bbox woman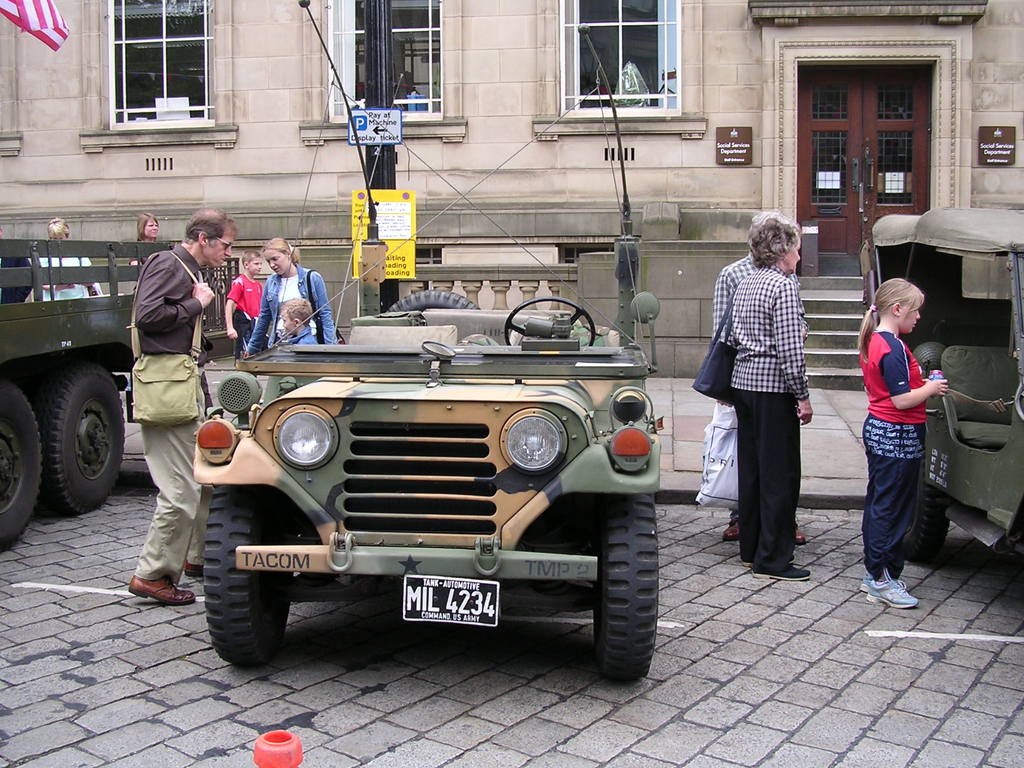
{"x1": 33, "y1": 220, "x2": 102, "y2": 303}
